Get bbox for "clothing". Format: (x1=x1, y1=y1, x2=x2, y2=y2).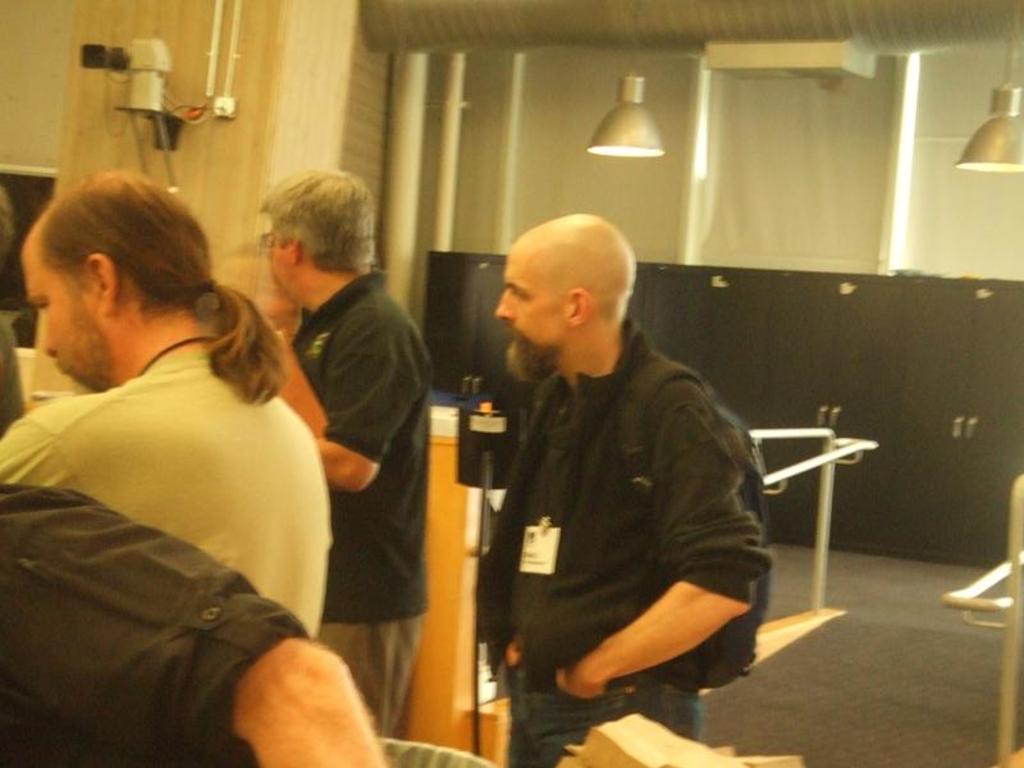
(x1=3, y1=343, x2=334, y2=643).
